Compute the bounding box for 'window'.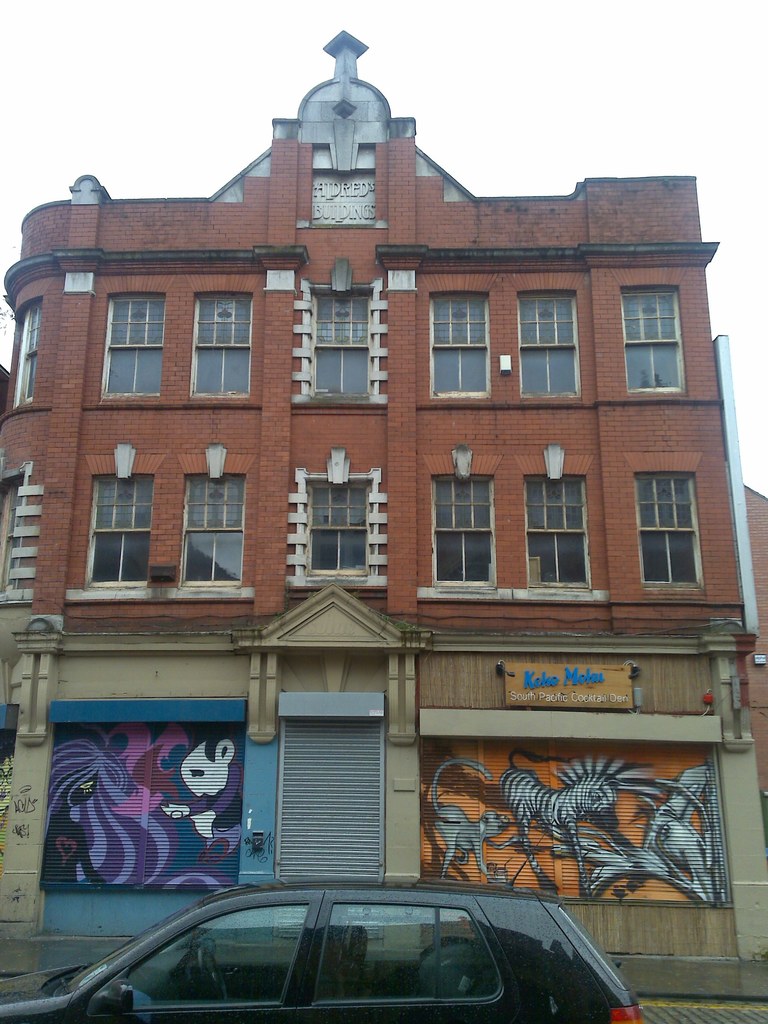
<region>186, 281, 264, 405</region>.
